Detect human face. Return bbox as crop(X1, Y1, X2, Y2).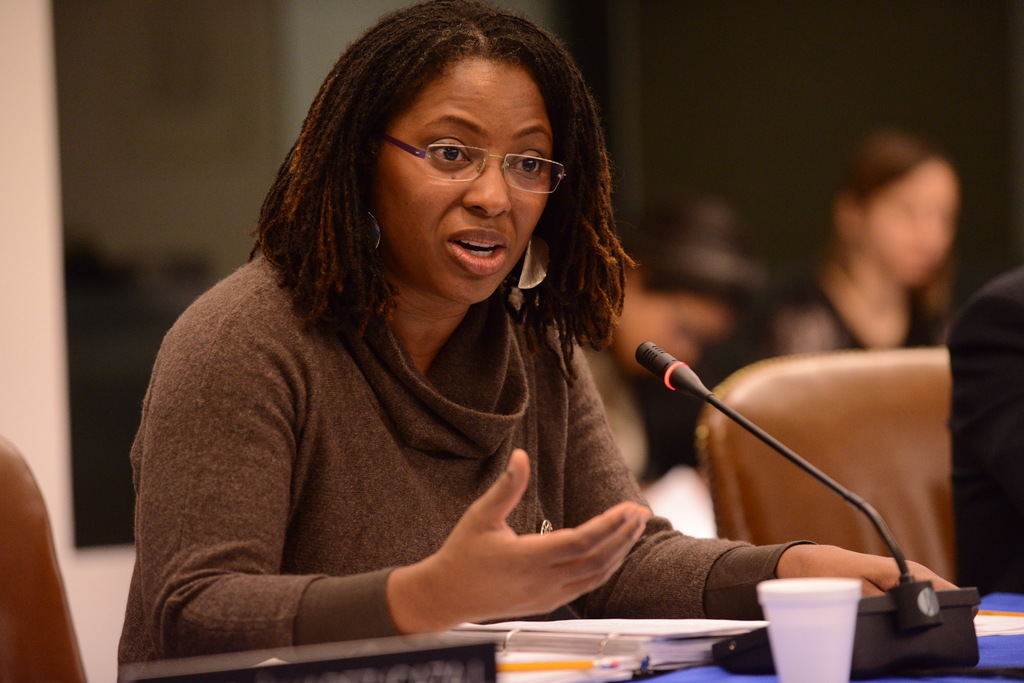
crop(611, 299, 729, 380).
